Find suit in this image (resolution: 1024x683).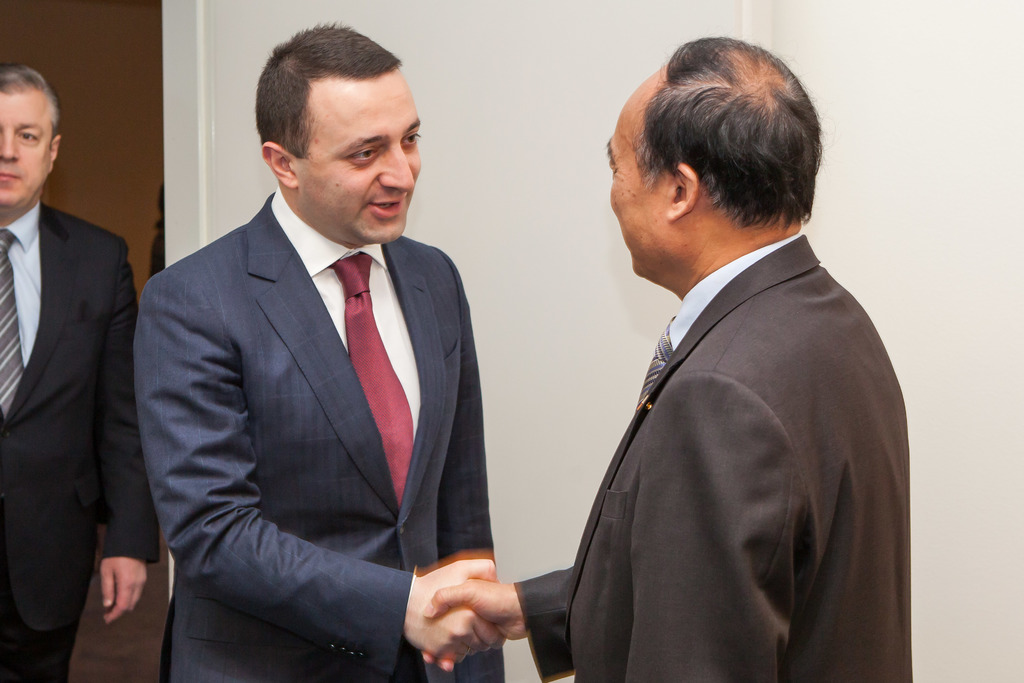
<bbox>417, 236, 914, 682</bbox>.
